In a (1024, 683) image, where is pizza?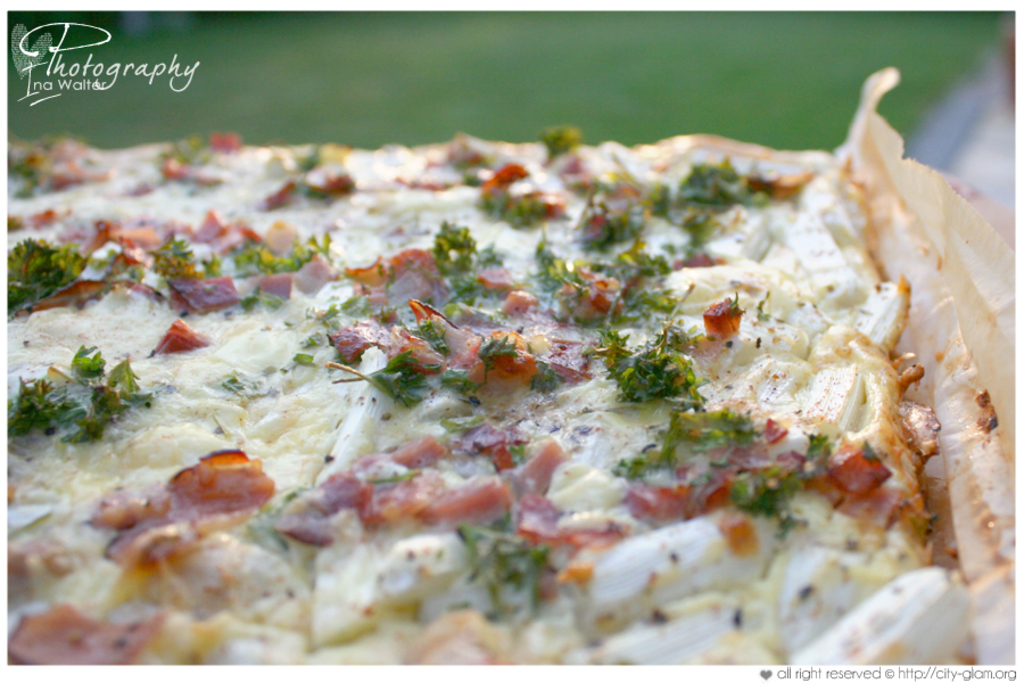
<box>0,87,997,682</box>.
